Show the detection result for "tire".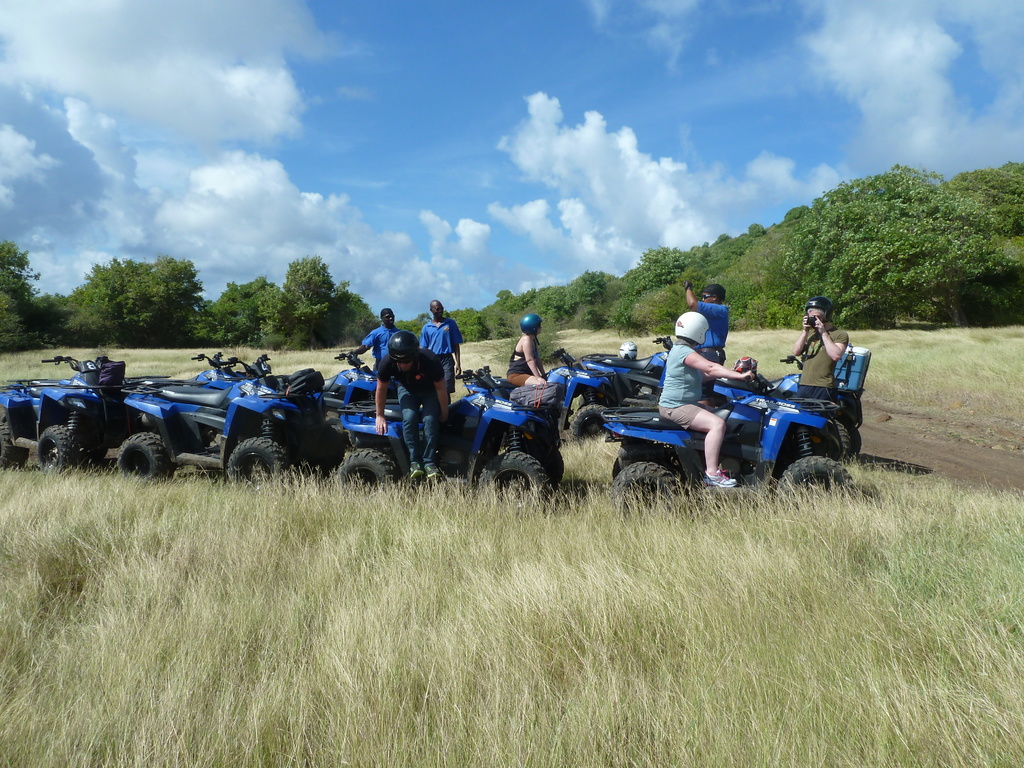
bbox=(335, 449, 394, 495).
